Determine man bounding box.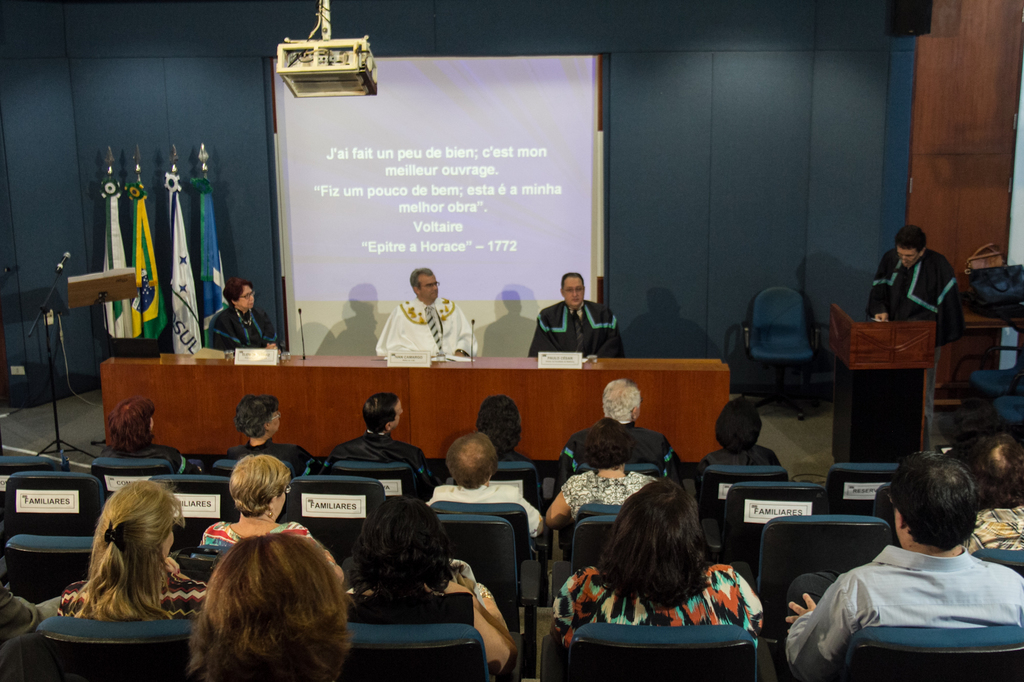
Determined: region(0, 580, 65, 646).
